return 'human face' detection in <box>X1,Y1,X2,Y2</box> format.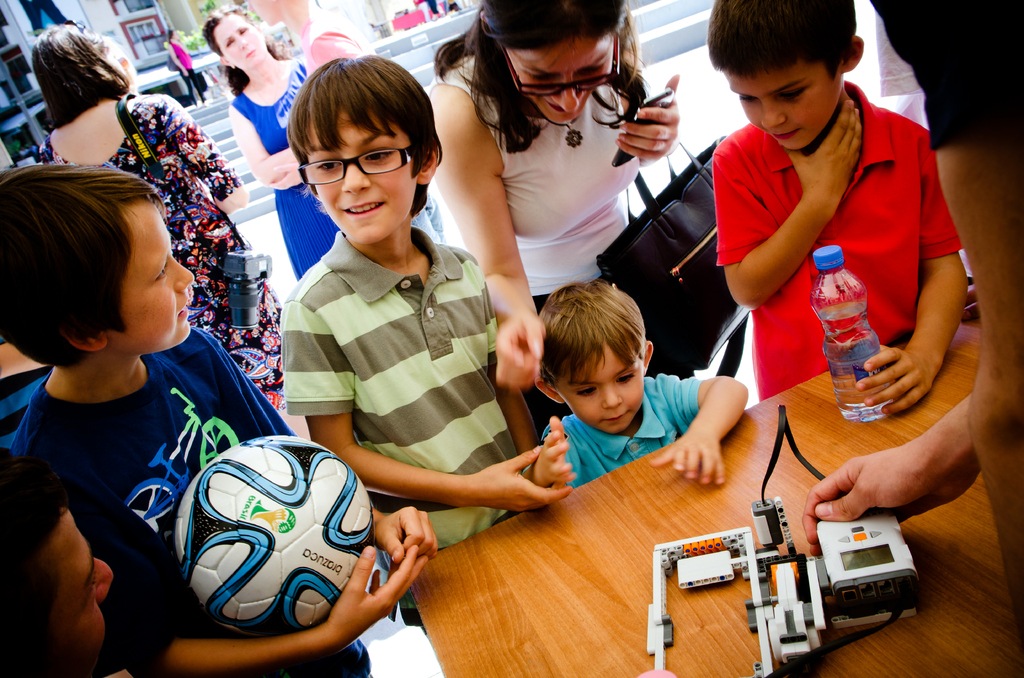
<box>556,344,644,430</box>.
